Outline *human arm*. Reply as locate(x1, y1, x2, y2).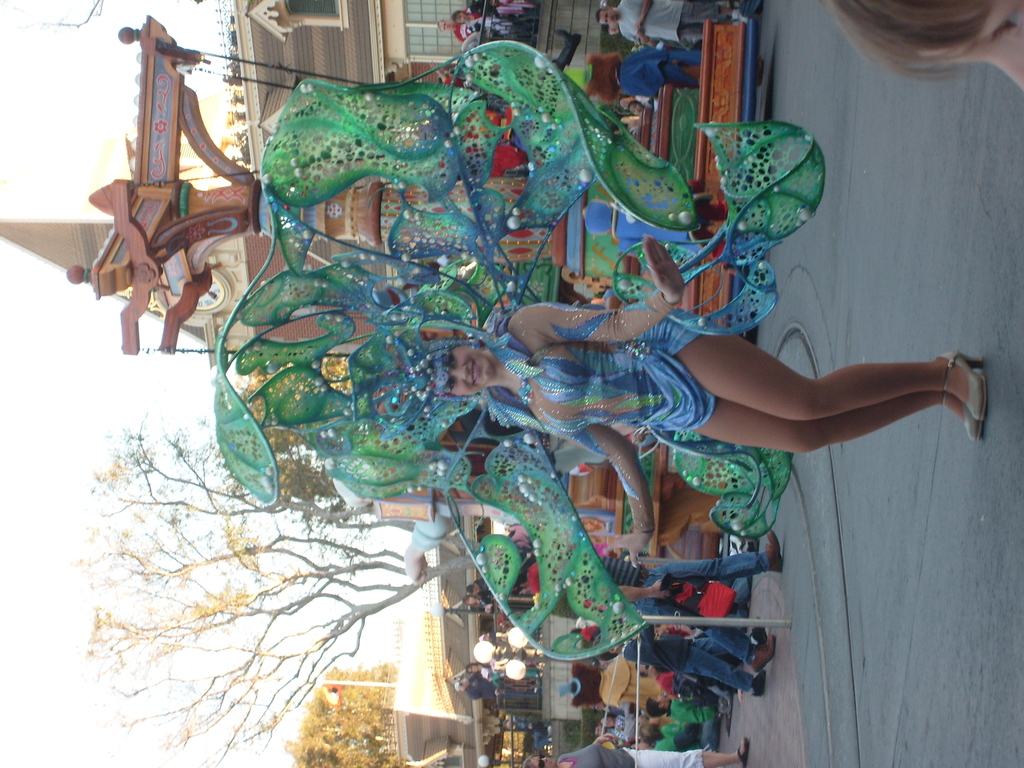
locate(641, 35, 659, 51).
